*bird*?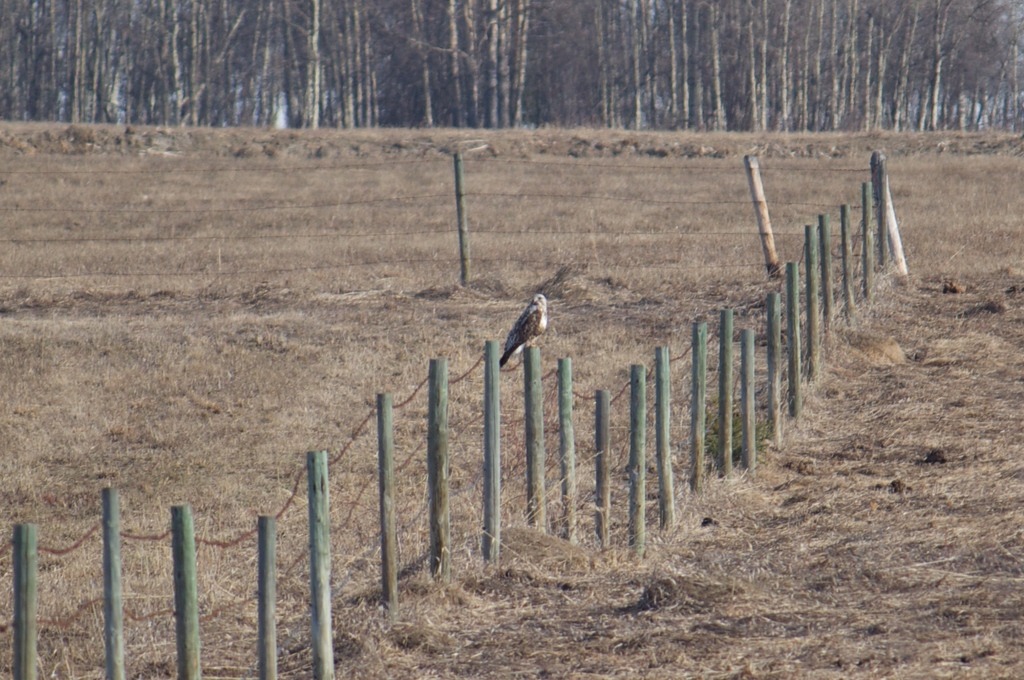
{"left": 503, "top": 281, "right": 558, "bottom": 375}
